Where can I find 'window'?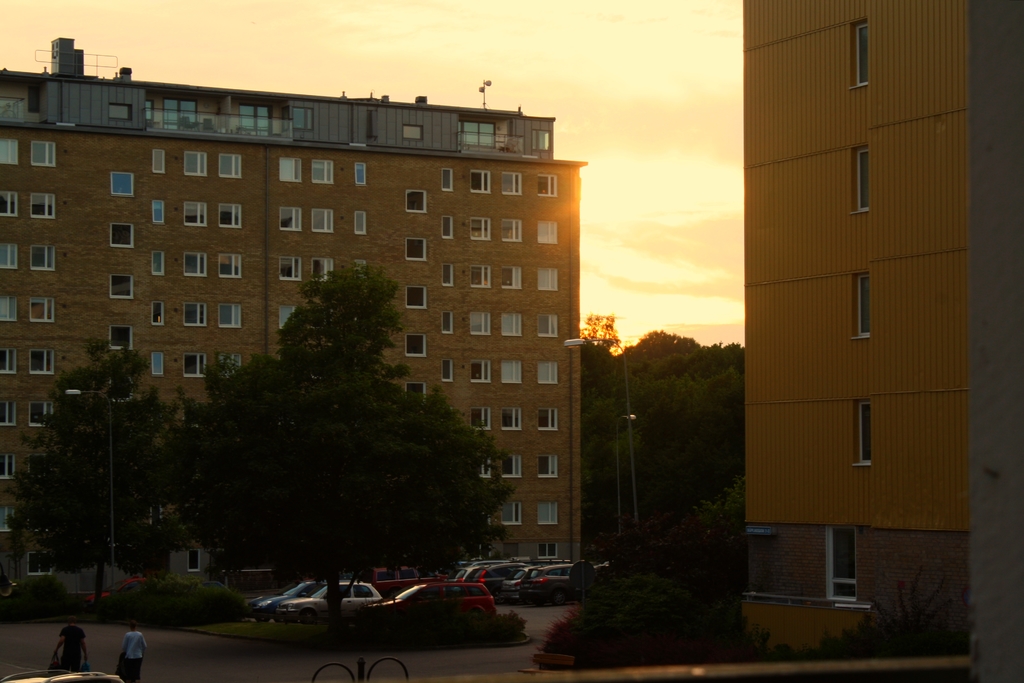
You can find it at {"x1": 536, "y1": 269, "x2": 557, "y2": 291}.
